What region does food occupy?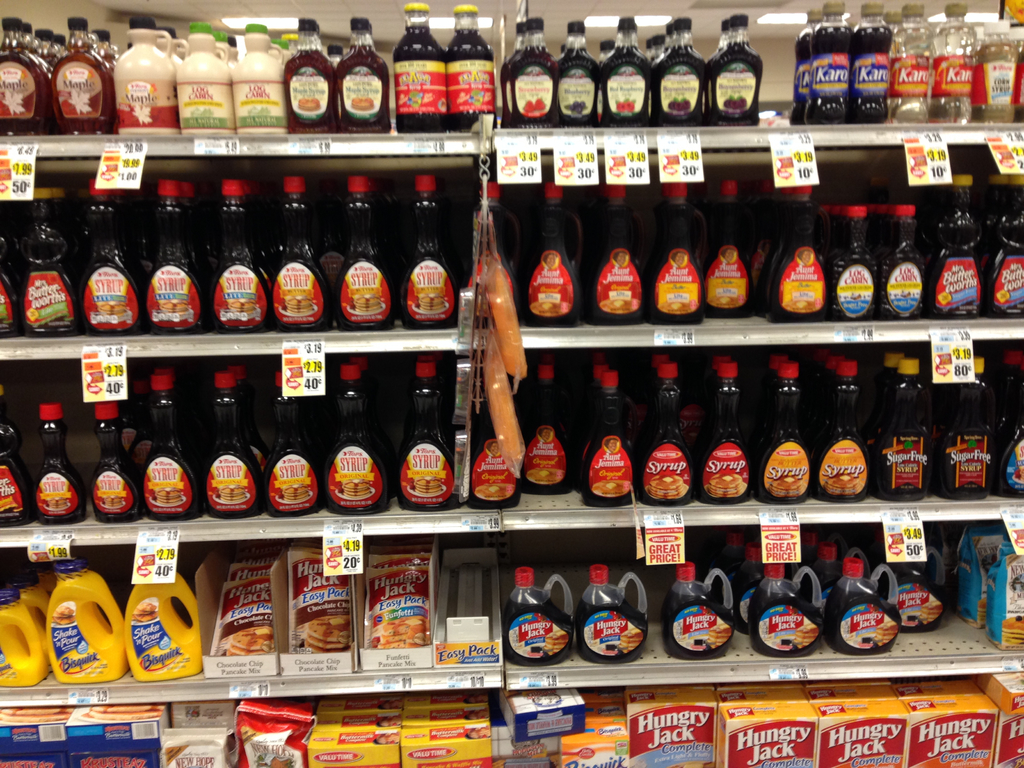
crop(719, 297, 740, 305).
